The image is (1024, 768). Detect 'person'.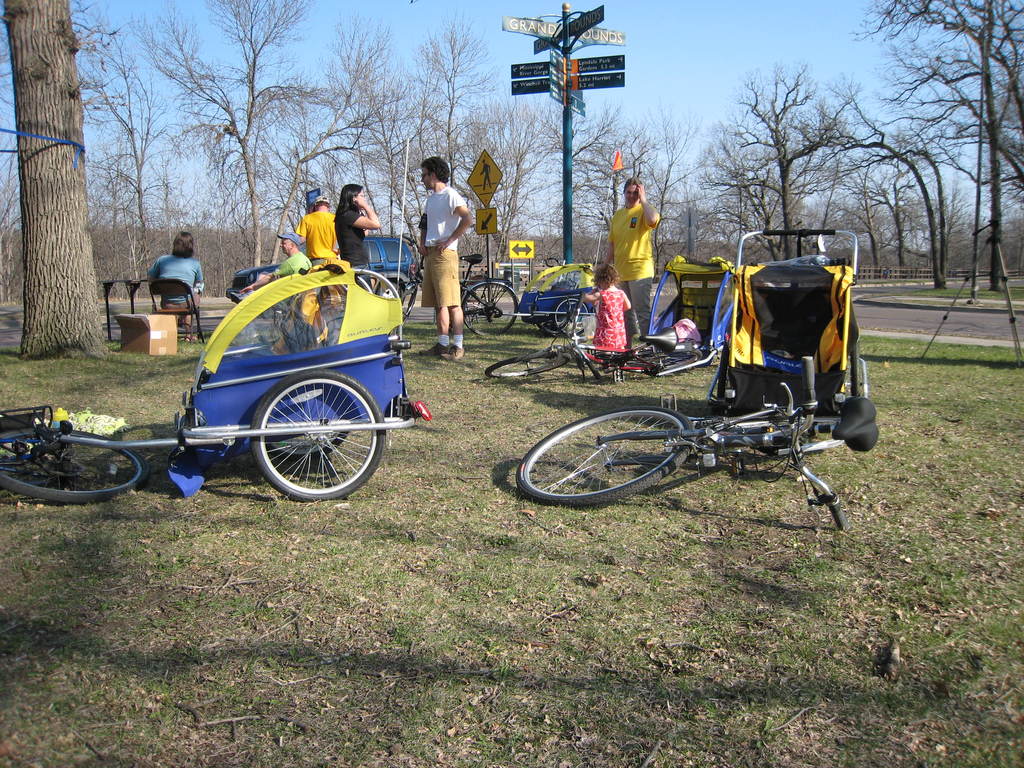
Detection: BBox(580, 260, 630, 351).
